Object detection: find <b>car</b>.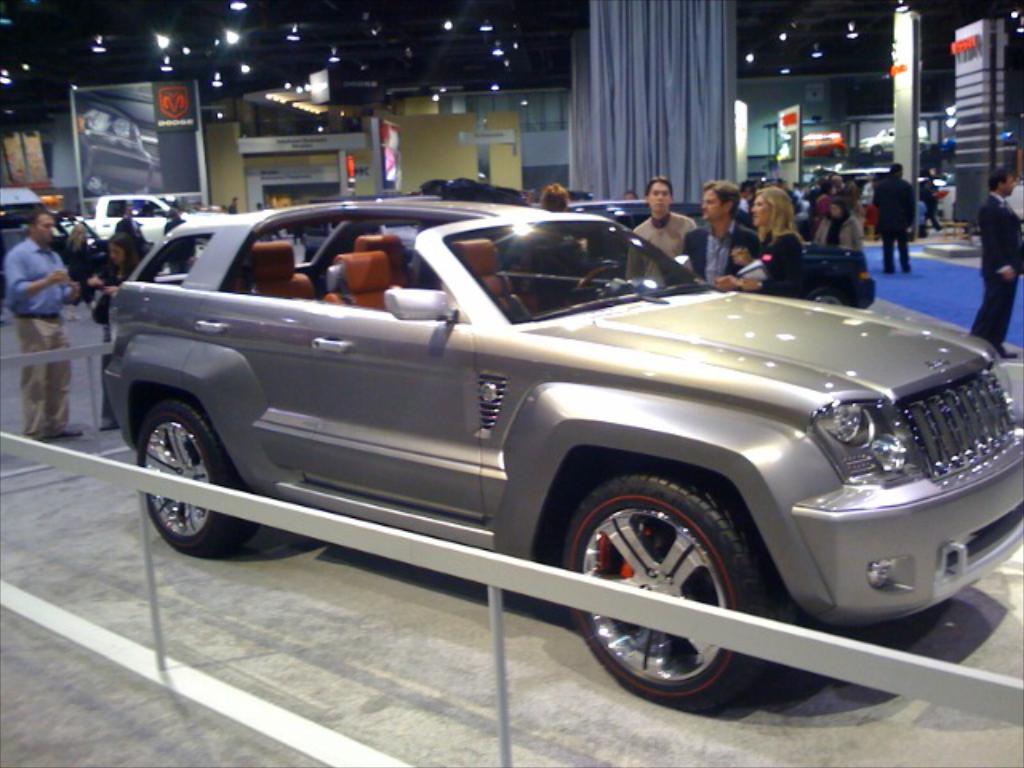
(x1=554, y1=195, x2=741, y2=267).
